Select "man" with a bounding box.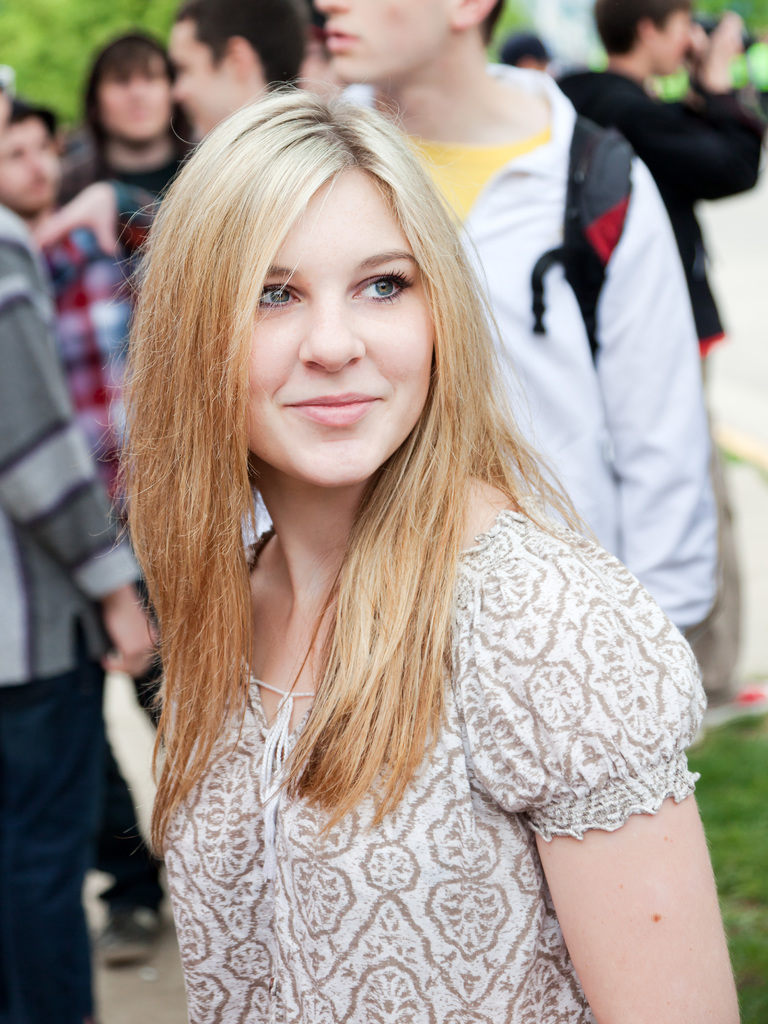
[35, 0, 322, 253].
